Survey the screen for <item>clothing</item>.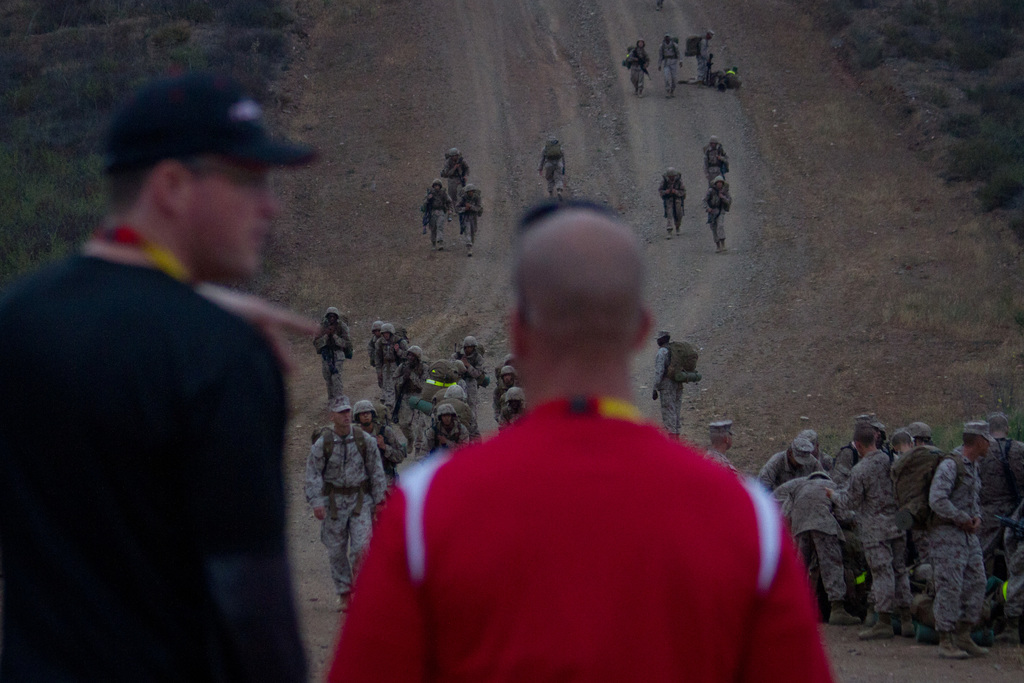
Survey found: (left=455, top=350, right=488, bottom=368).
